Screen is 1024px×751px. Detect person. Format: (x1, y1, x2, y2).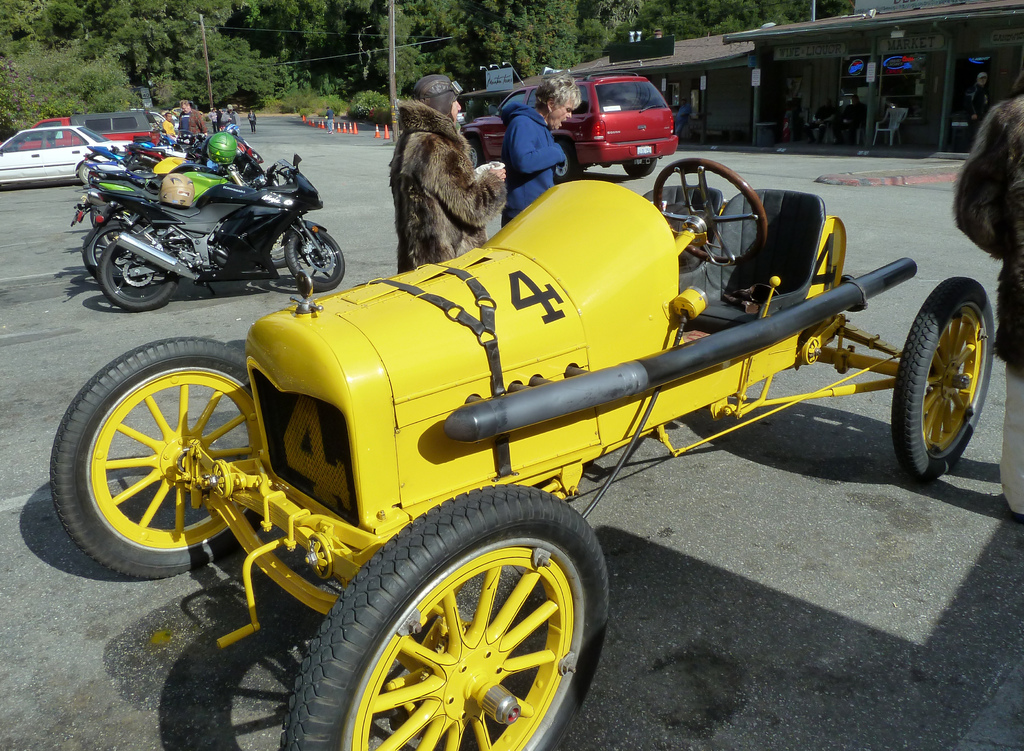
(972, 69, 987, 147).
